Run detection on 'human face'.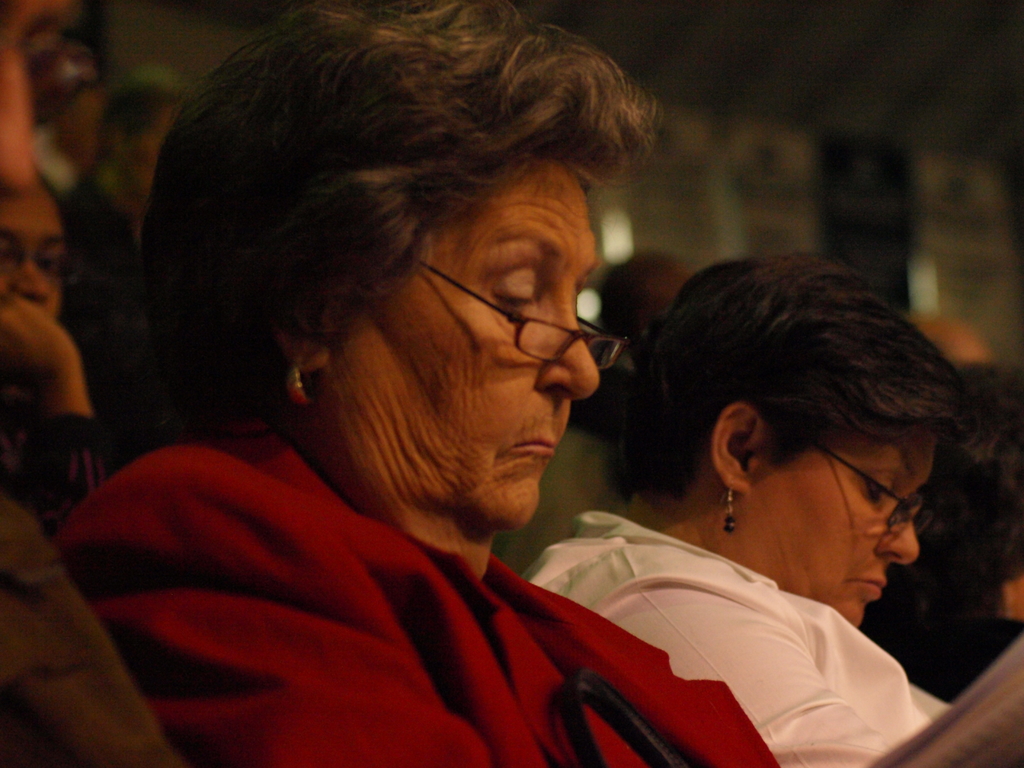
Result: [0,193,67,324].
